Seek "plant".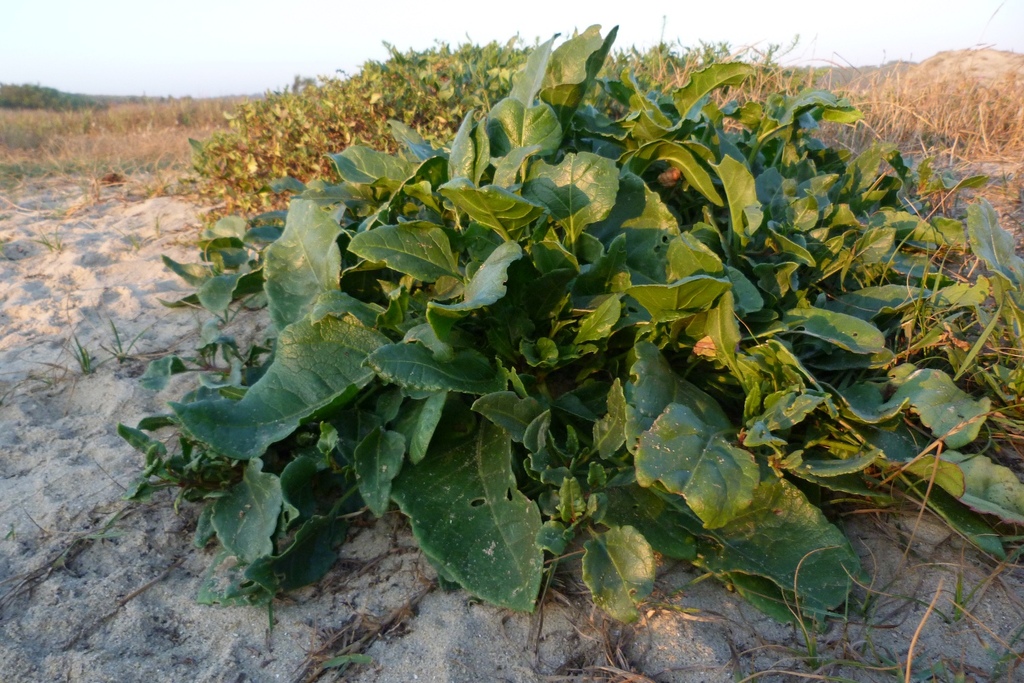
[x1=109, y1=41, x2=827, y2=232].
